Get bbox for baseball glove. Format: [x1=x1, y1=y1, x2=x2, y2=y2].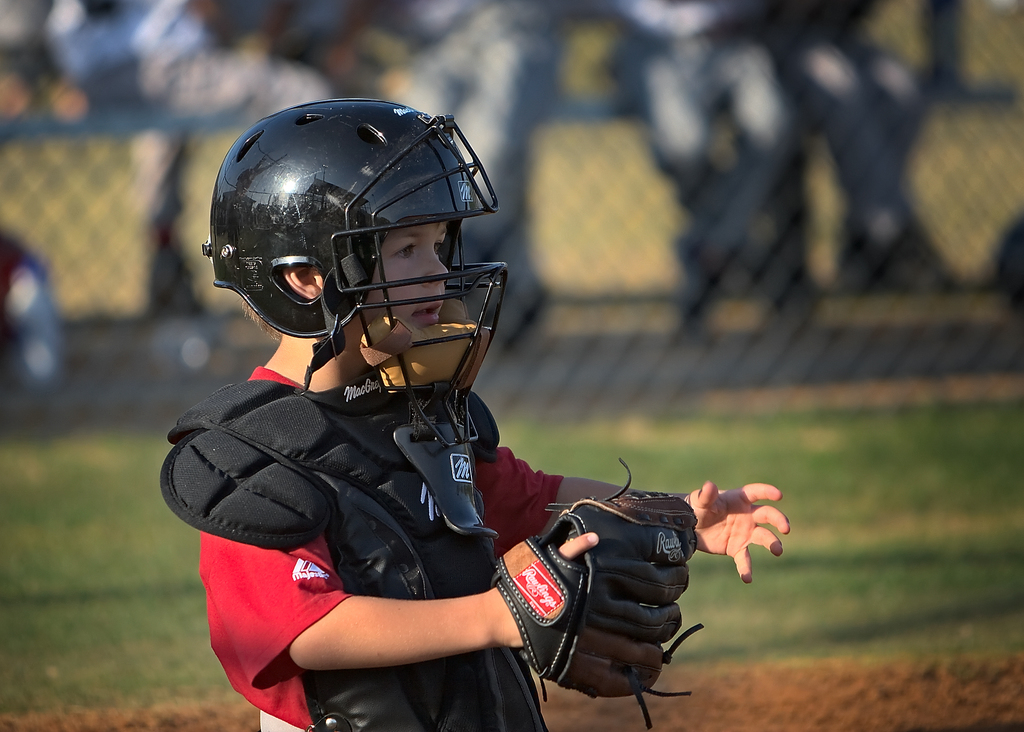
[x1=490, y1=457, x2=708, y2=731].
